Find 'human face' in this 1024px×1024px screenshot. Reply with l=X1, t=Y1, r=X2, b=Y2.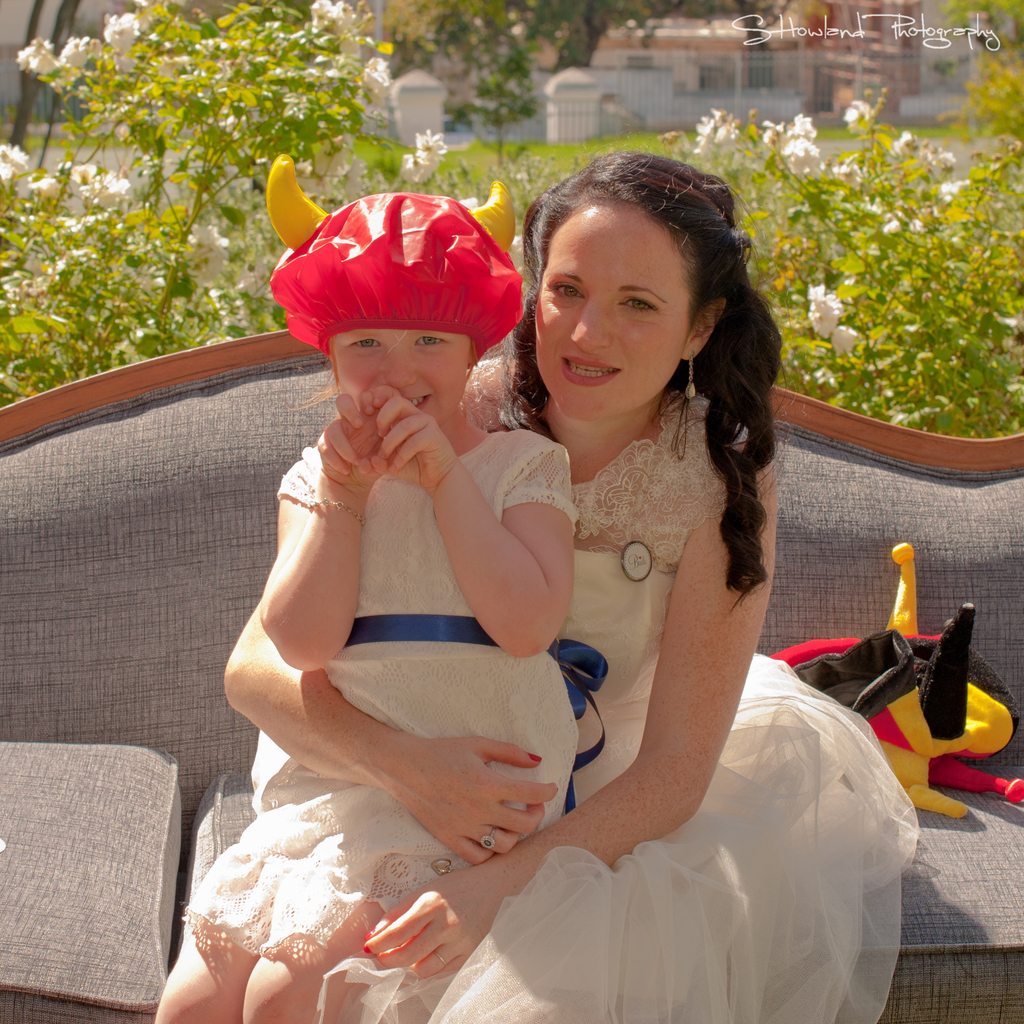
l=333, t=323, r=468, b=428.
